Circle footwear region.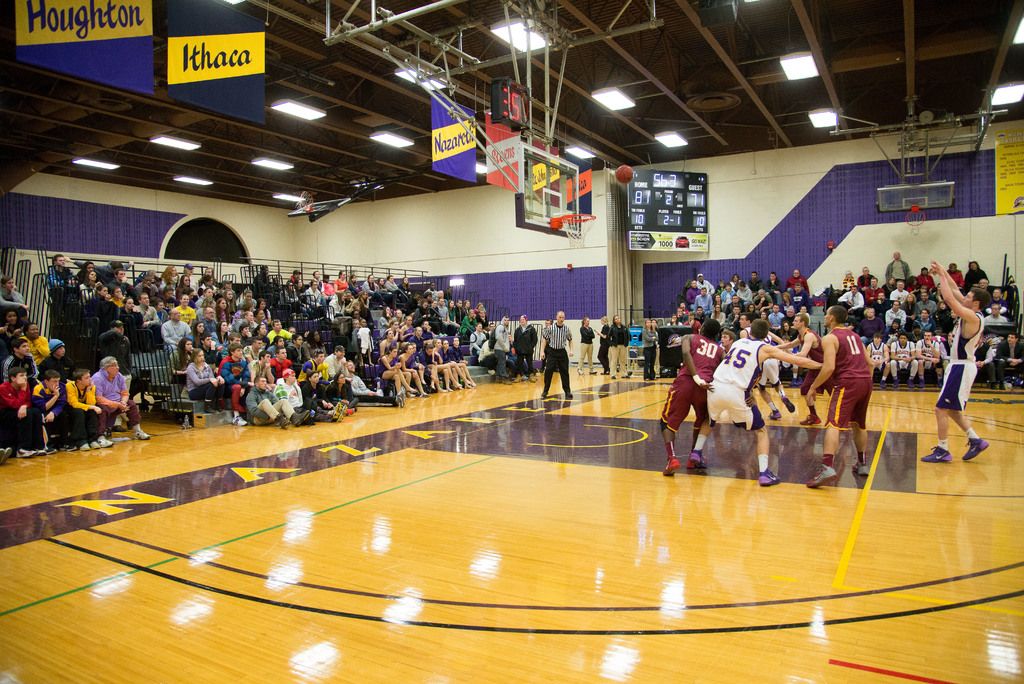
Region: bbox=[685, 456, 708, 471].
